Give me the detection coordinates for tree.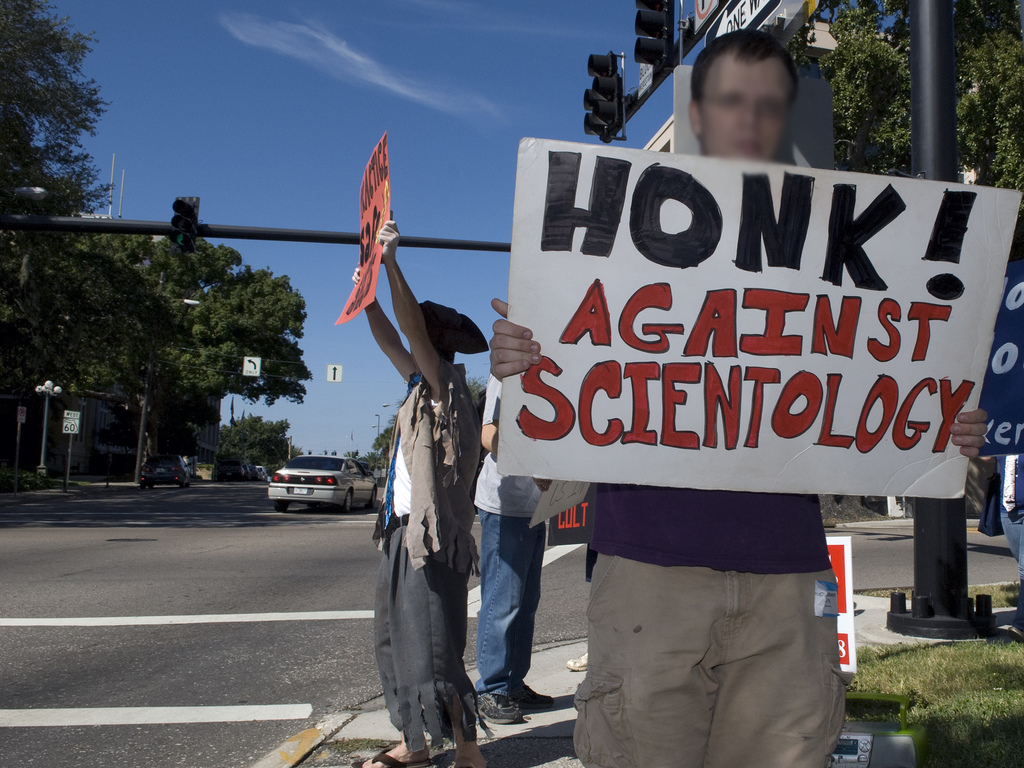
x1=794, y1=0, x2=1023, y2=195.
